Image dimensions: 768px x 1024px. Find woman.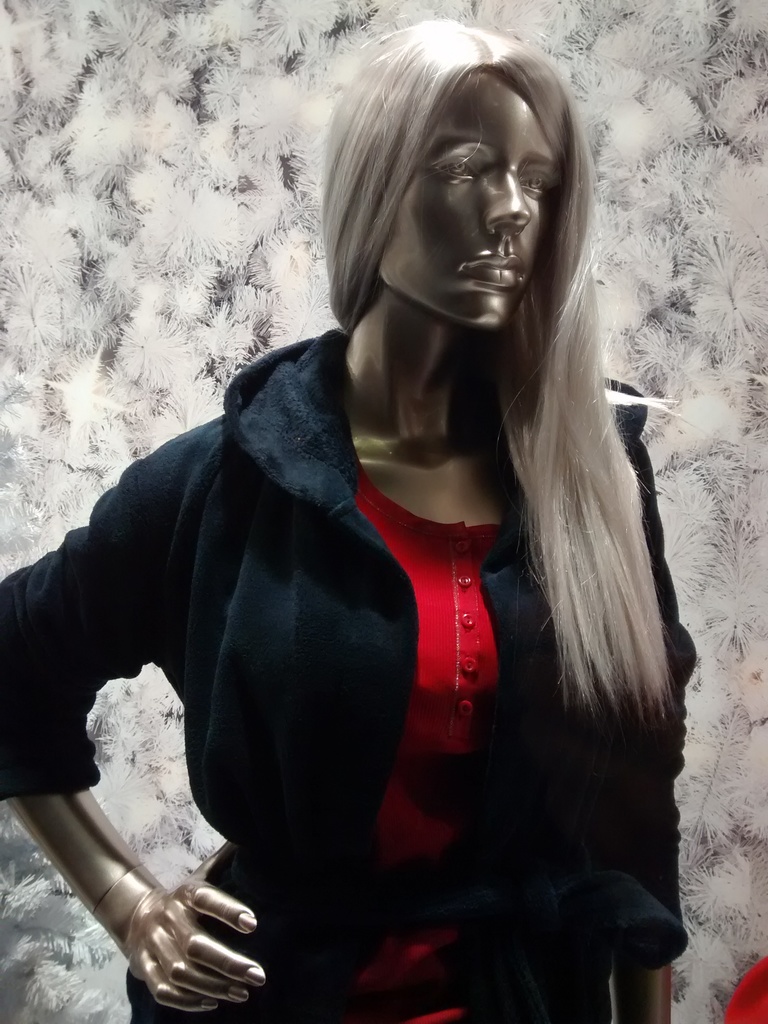
(x1=0, y1=24, x2=689, y2=1023).
